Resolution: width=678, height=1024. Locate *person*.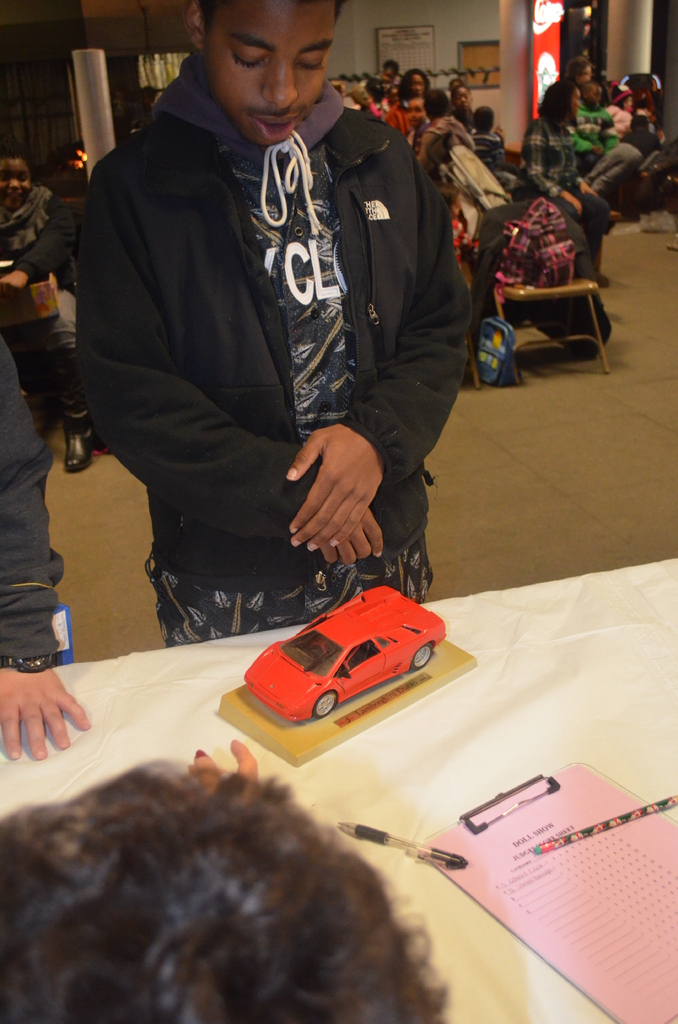
74, 0, 462, 628.
